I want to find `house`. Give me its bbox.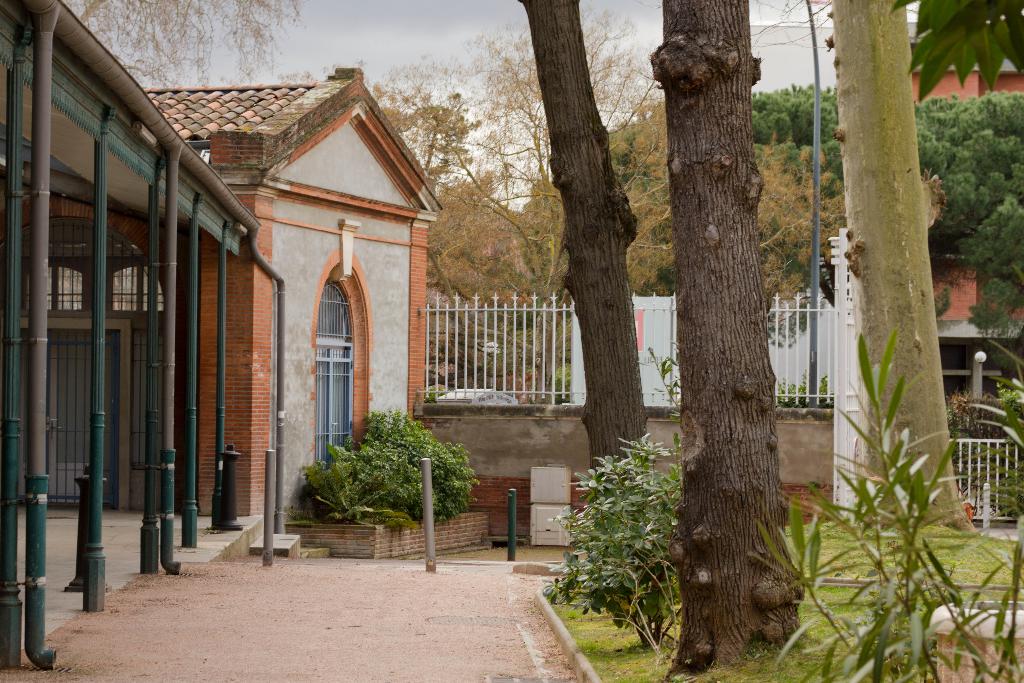
rect(922, 243, 1023, 350).
